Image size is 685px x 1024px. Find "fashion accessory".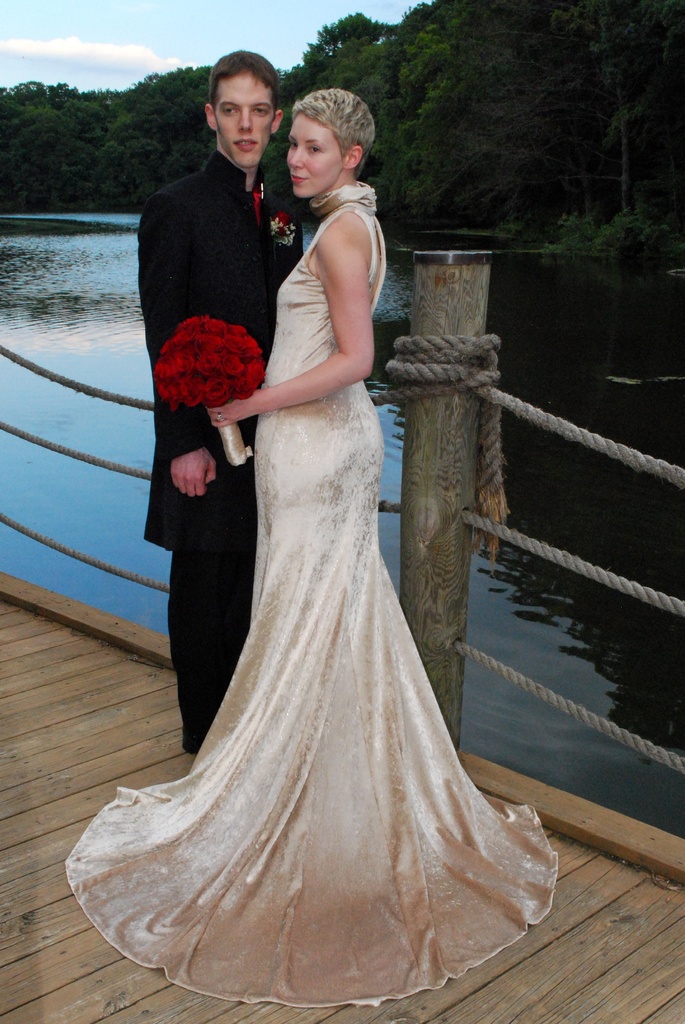
x1=218, y1=412, x2=223, y2=422.
